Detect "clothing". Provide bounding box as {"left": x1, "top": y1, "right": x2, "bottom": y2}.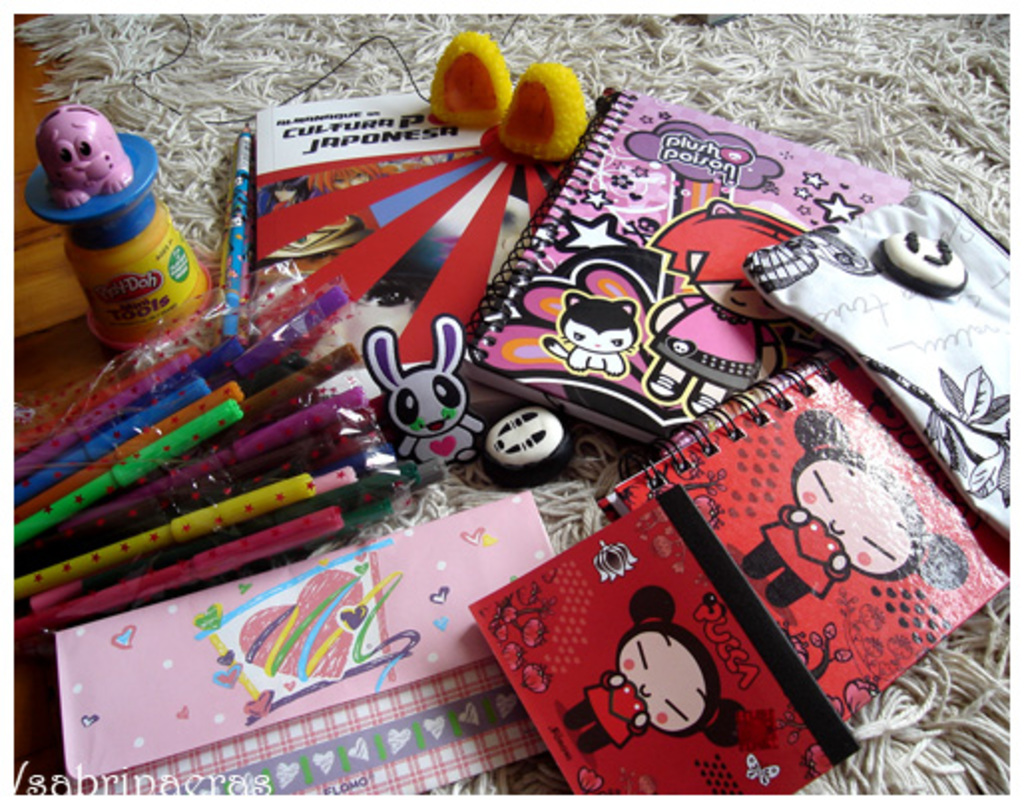
{"left": 743, "top": 506, "right": 853, "bottom": 610}.
